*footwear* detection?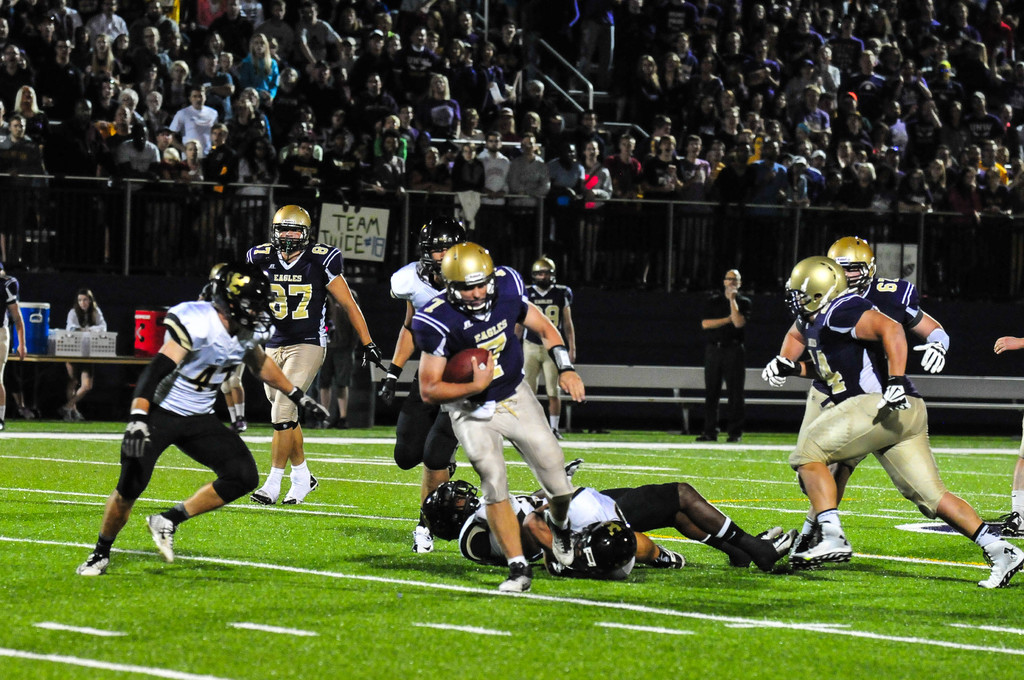
(245, 487, 280, 503)
